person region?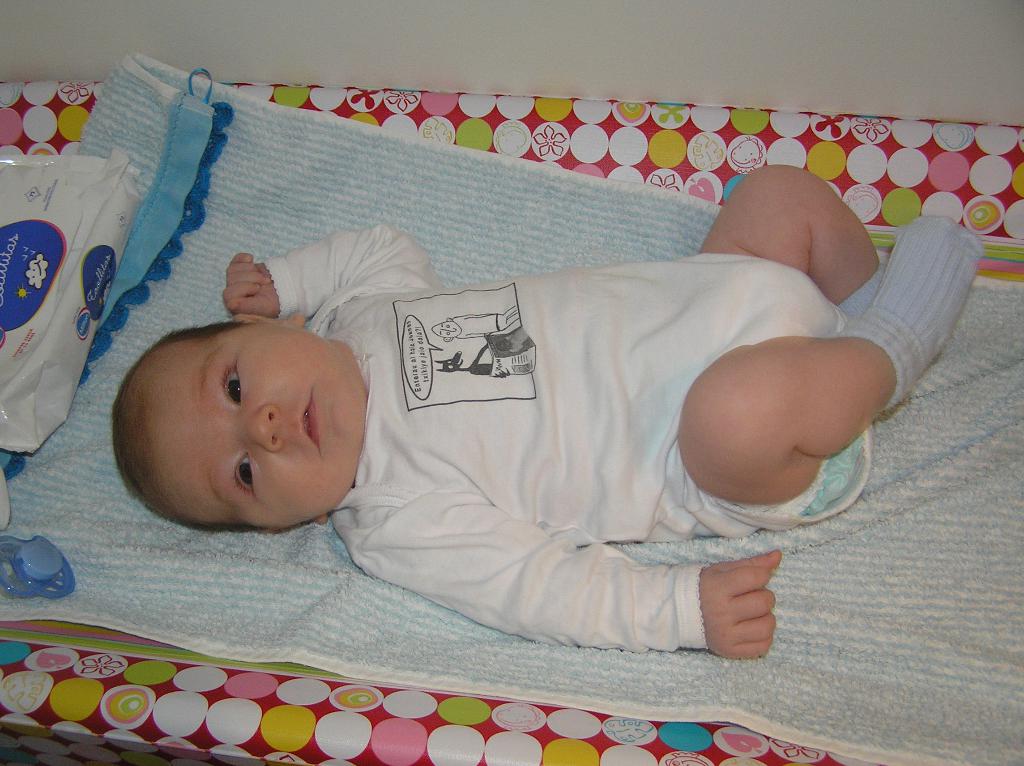
{"left": 115, "top": 159, "right": 986, "bottom": 656}
